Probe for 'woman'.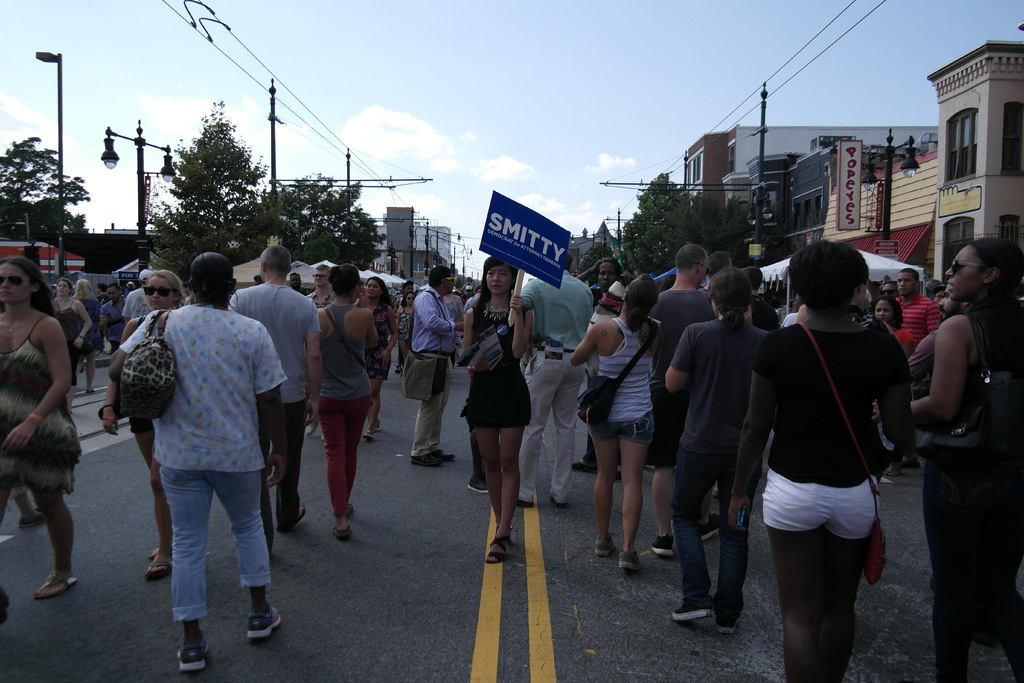
Probe result: select_region(356, 273, 399, 442).
